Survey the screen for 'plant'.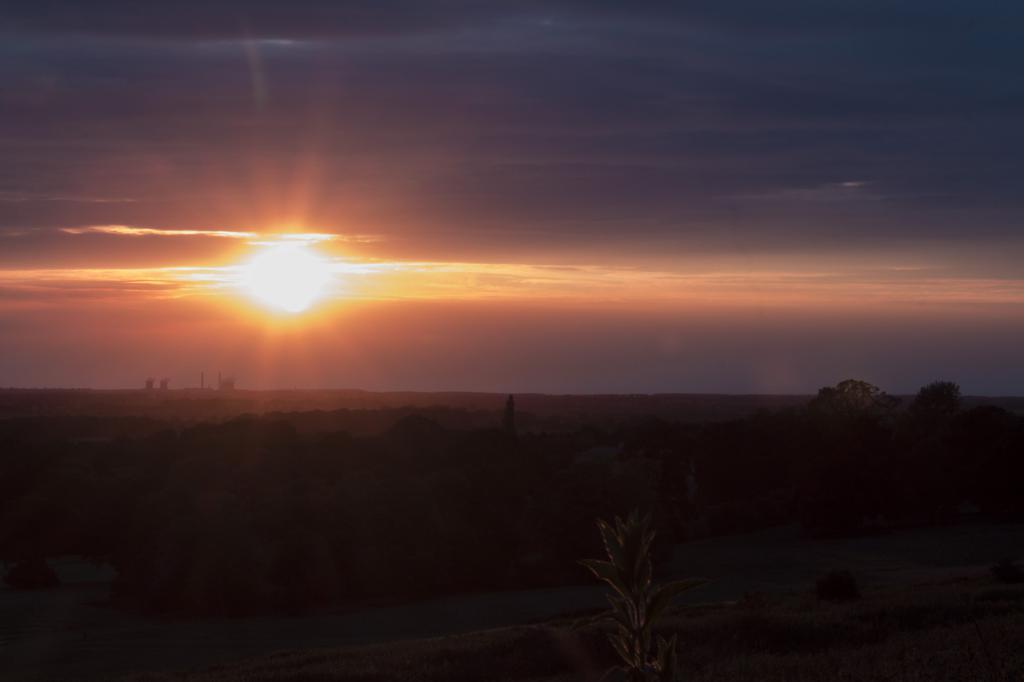
Survey found: bbox=(593, 496, 698, 681).
